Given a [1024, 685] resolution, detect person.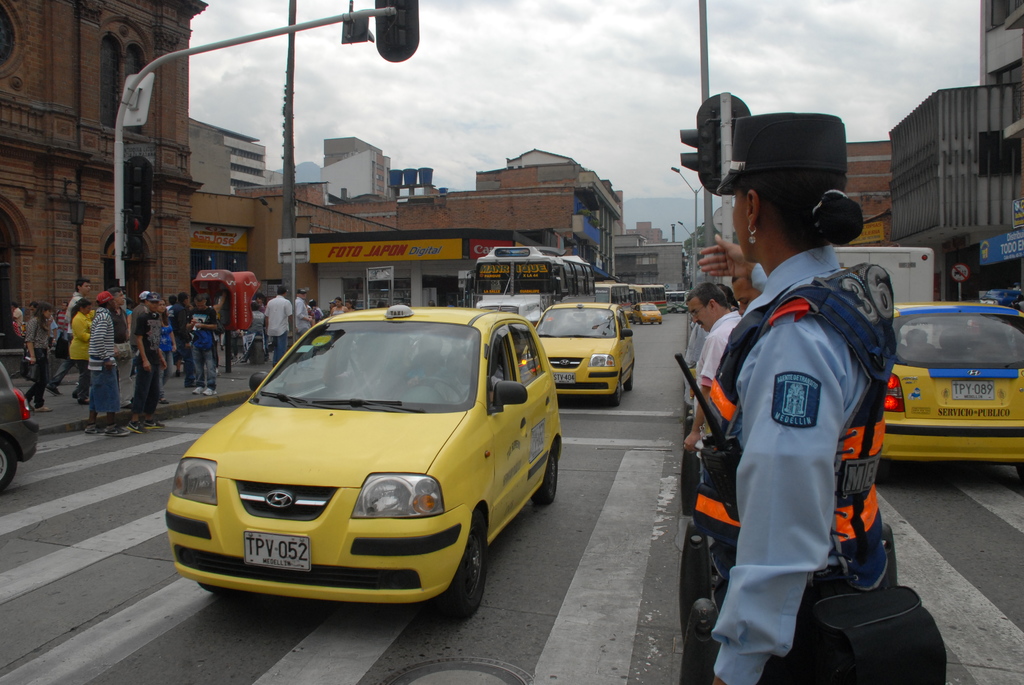
(left=67, top=299, right=96, bottom=405).
